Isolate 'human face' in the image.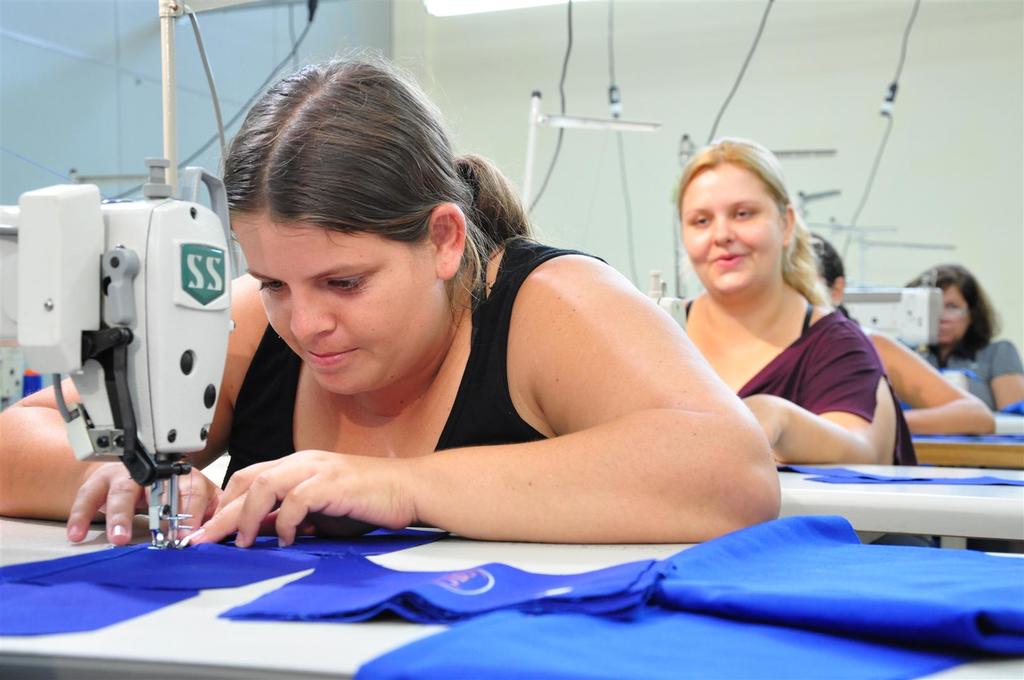
Isolated region: (x1=675, y1=159, x2=783, y2=289).
